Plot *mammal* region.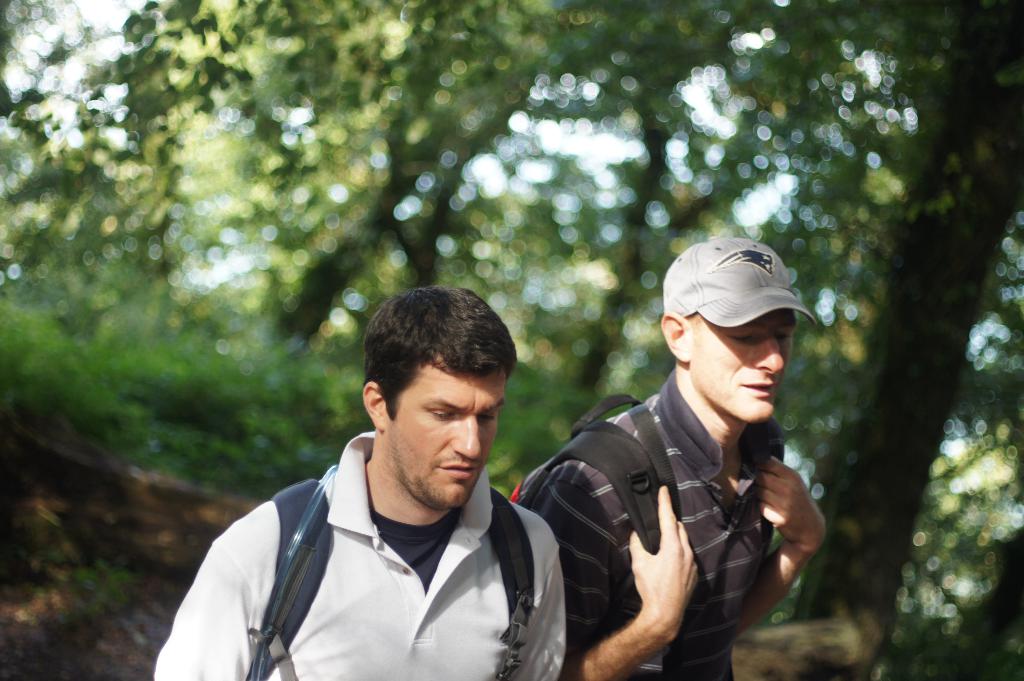
Plotted at 525:235:828:680.
